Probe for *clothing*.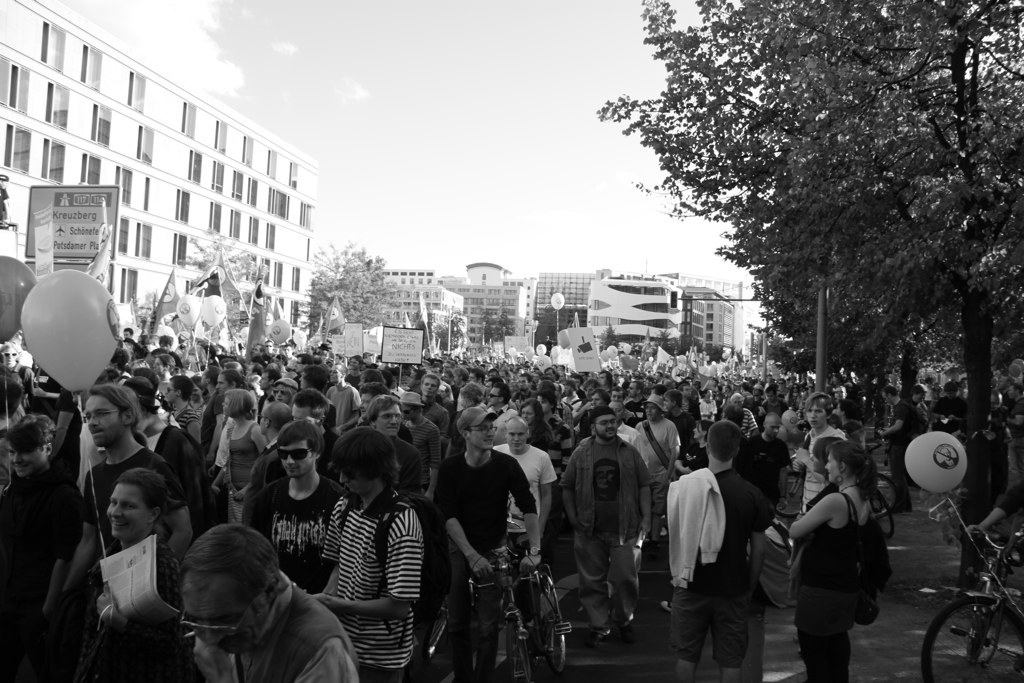
Probe result: <region>739, 428, 787, 494</region>.
